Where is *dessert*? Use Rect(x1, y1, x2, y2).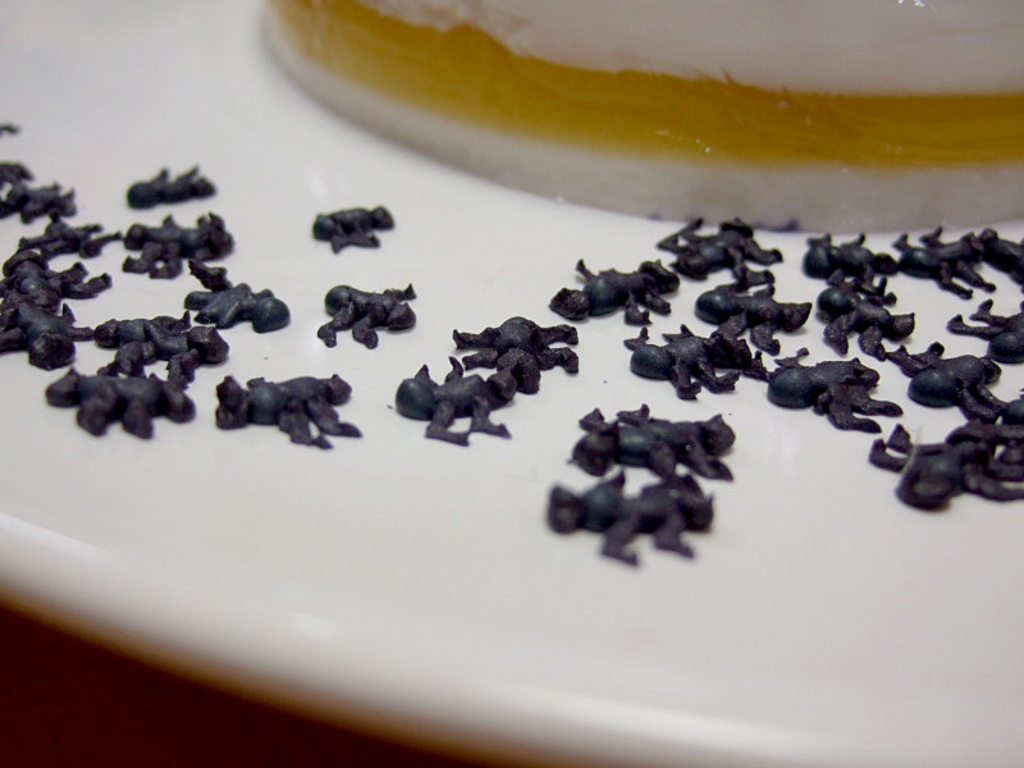
Rect(893, 342, 1006, 402).
